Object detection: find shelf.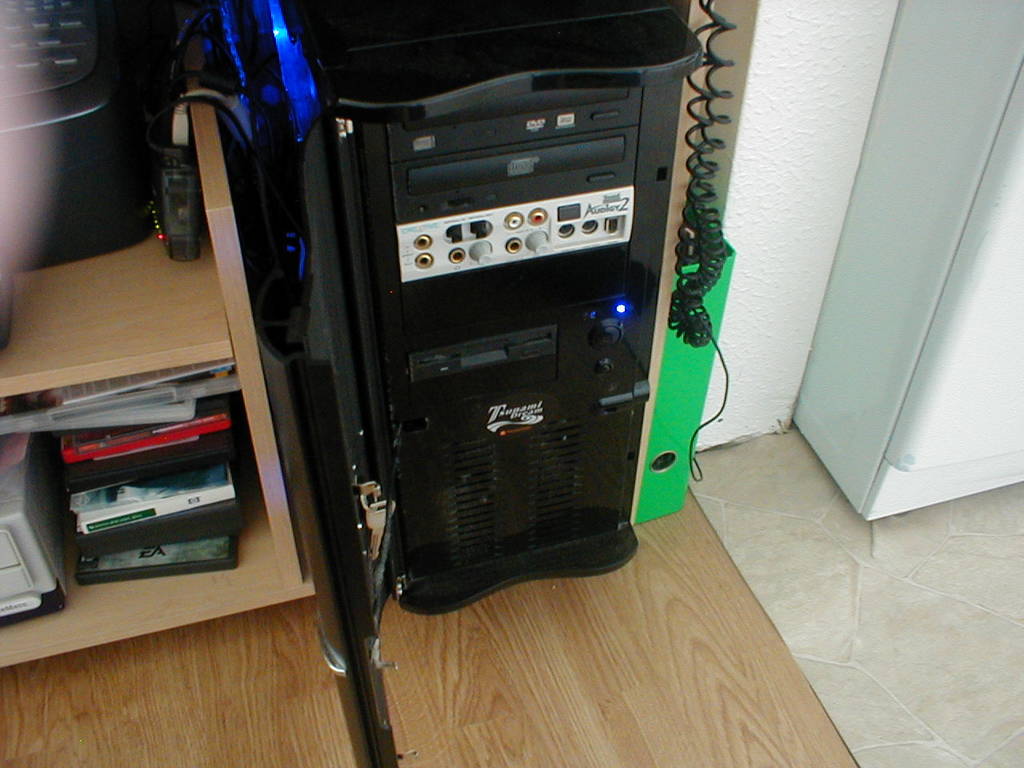
crop(17, 108, 304, 686).
